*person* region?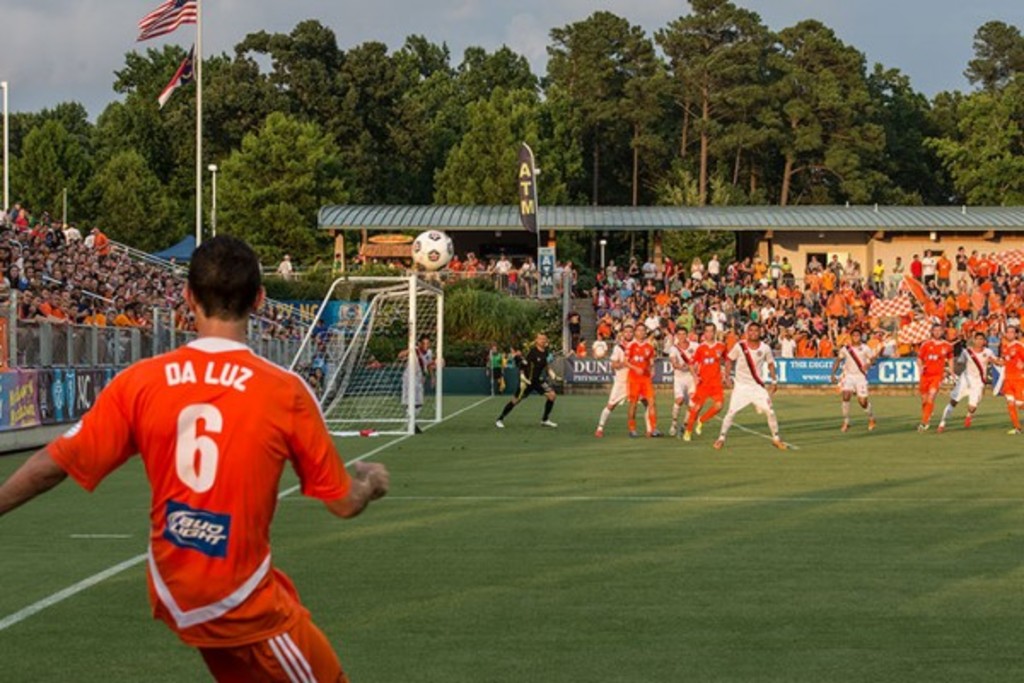
[left=396, top=333, right=440, bottom=432]
